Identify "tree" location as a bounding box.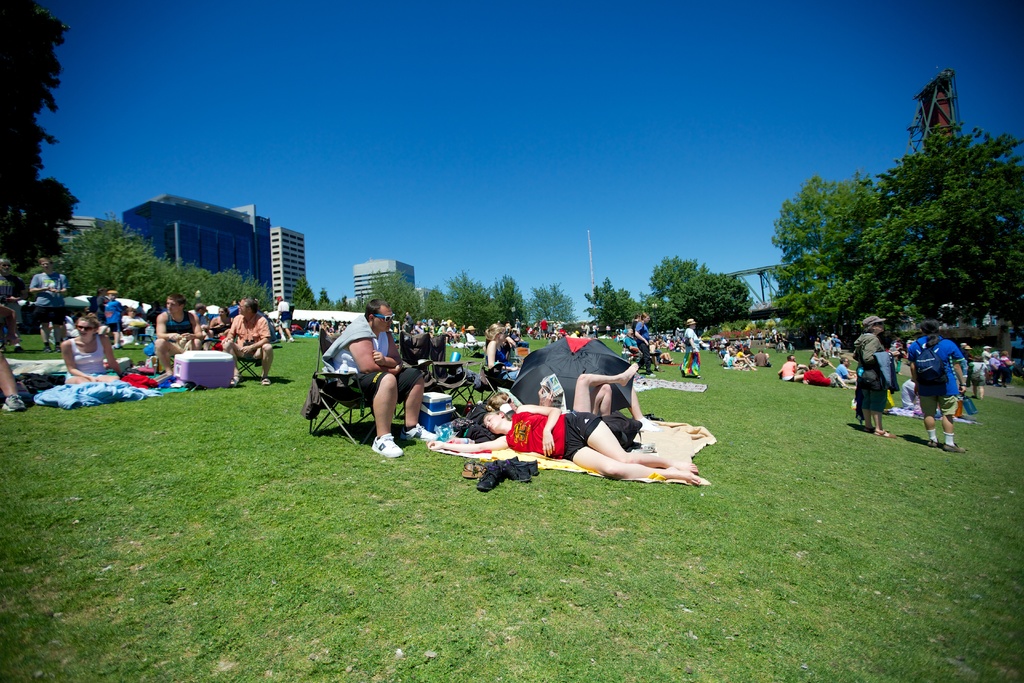
bbox(535, 276, 570, 331).
